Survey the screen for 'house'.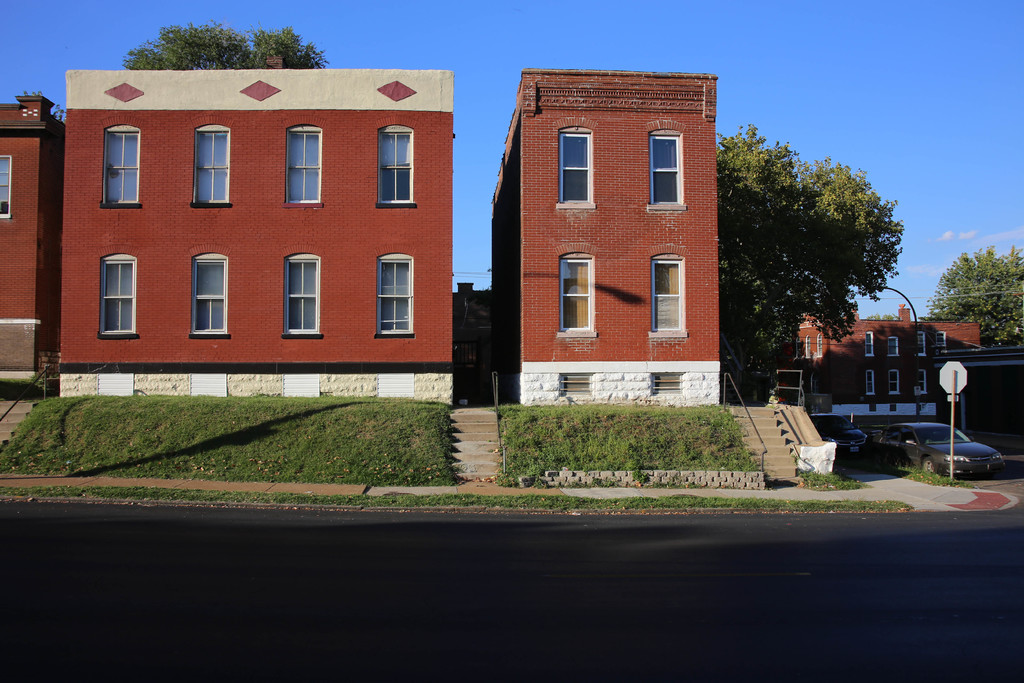
Survey found: l=32, t=47, r=494, b=403.
